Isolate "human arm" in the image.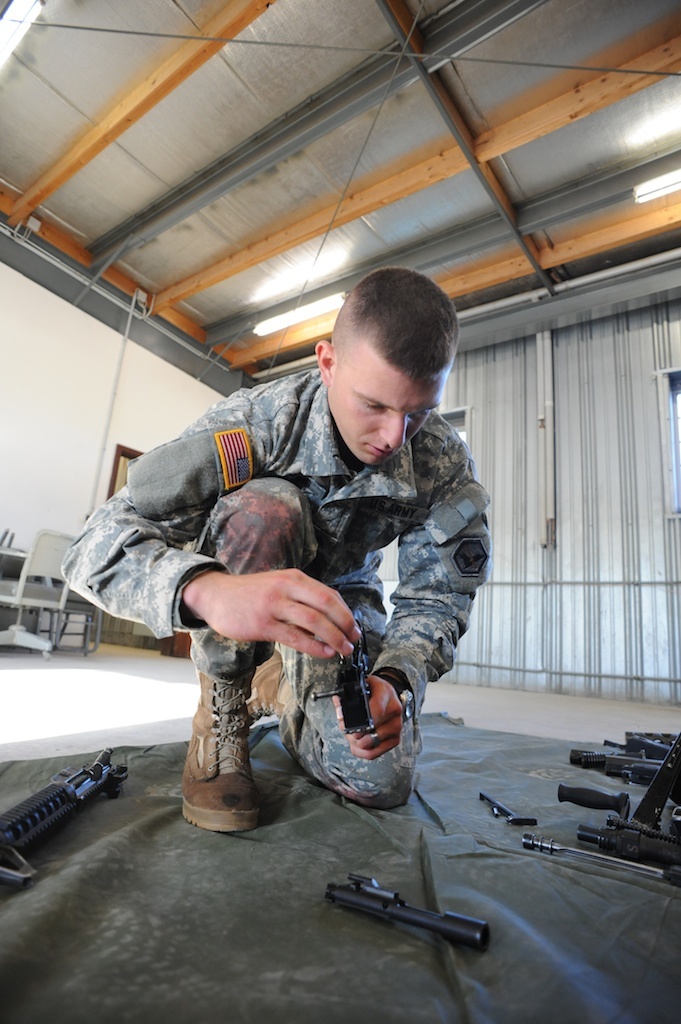
Isolated region: <region>334, 429, 488, 760</region>.
